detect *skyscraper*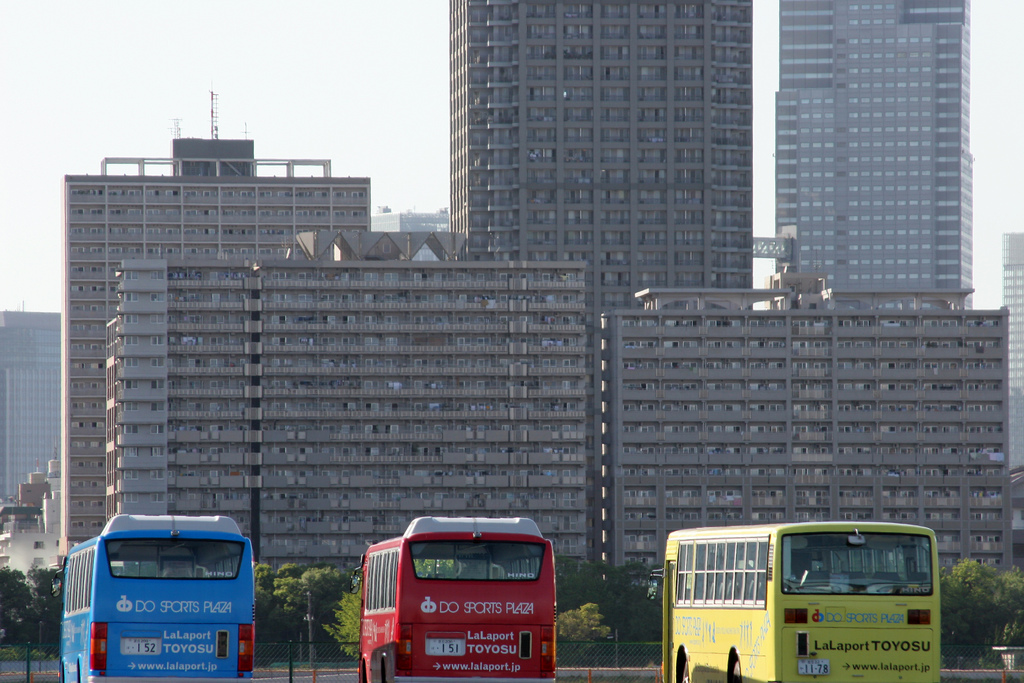
box=[445, 0, 751, 572]
